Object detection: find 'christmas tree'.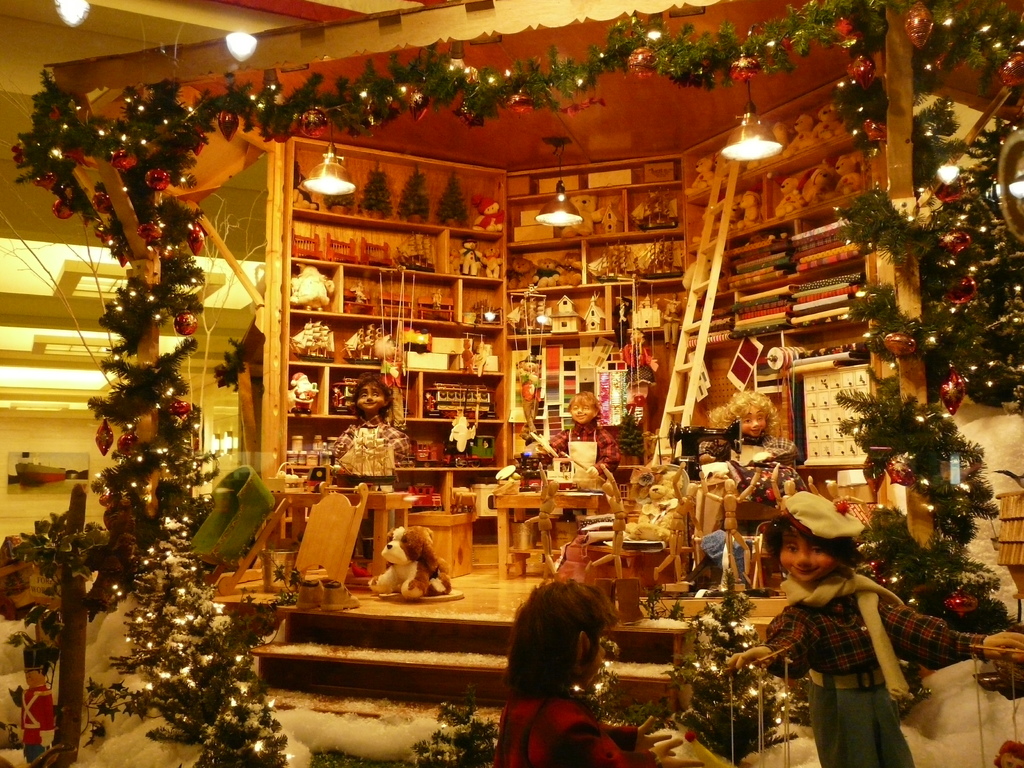
(214,339,259,394).
